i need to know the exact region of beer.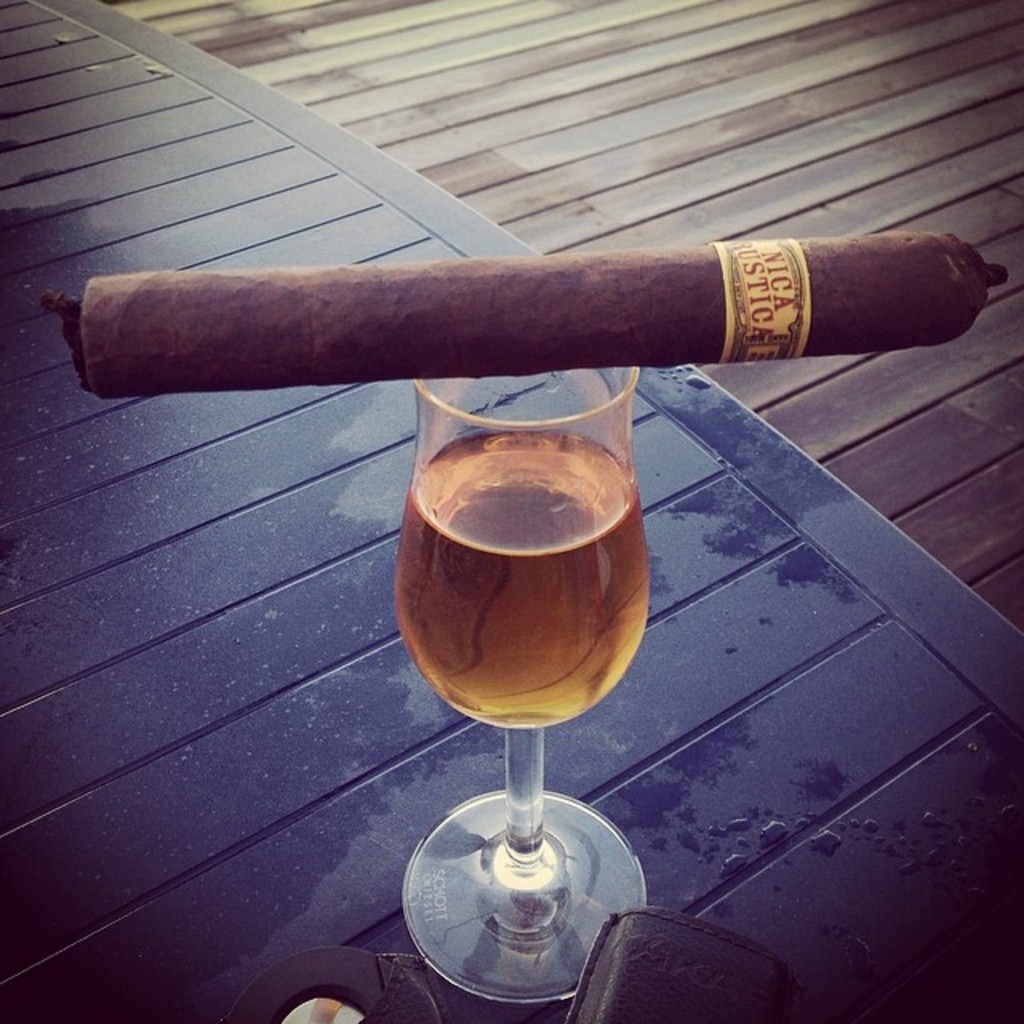
Region: l=389, t=427, r=646, b=734.
